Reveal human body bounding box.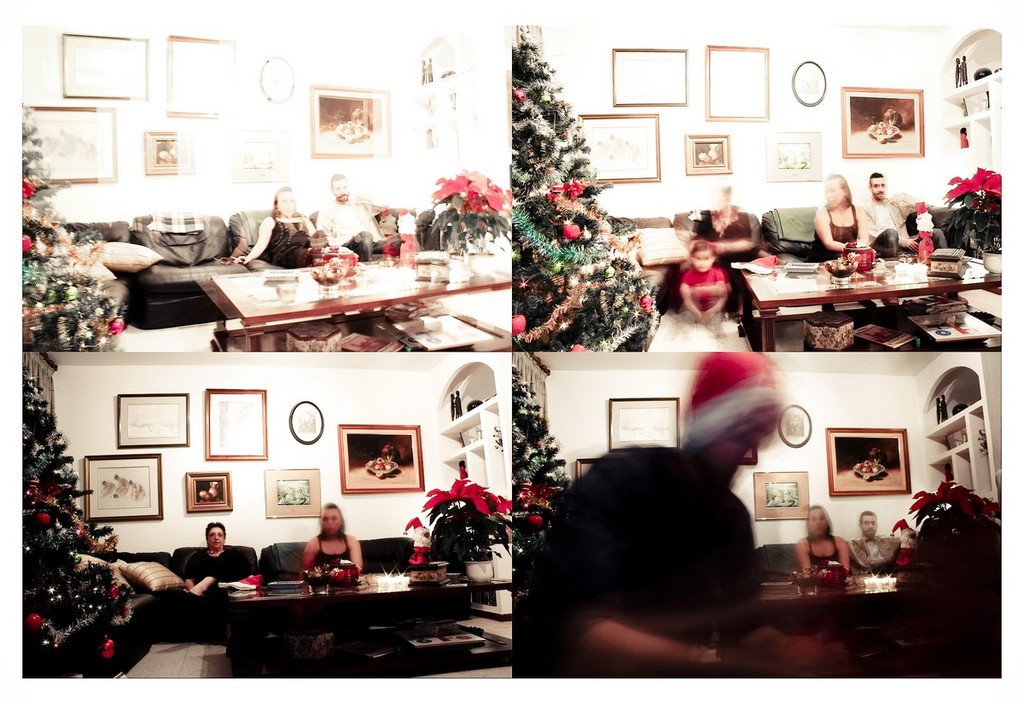
Revealed: crop(860, 172, 928, 267).
